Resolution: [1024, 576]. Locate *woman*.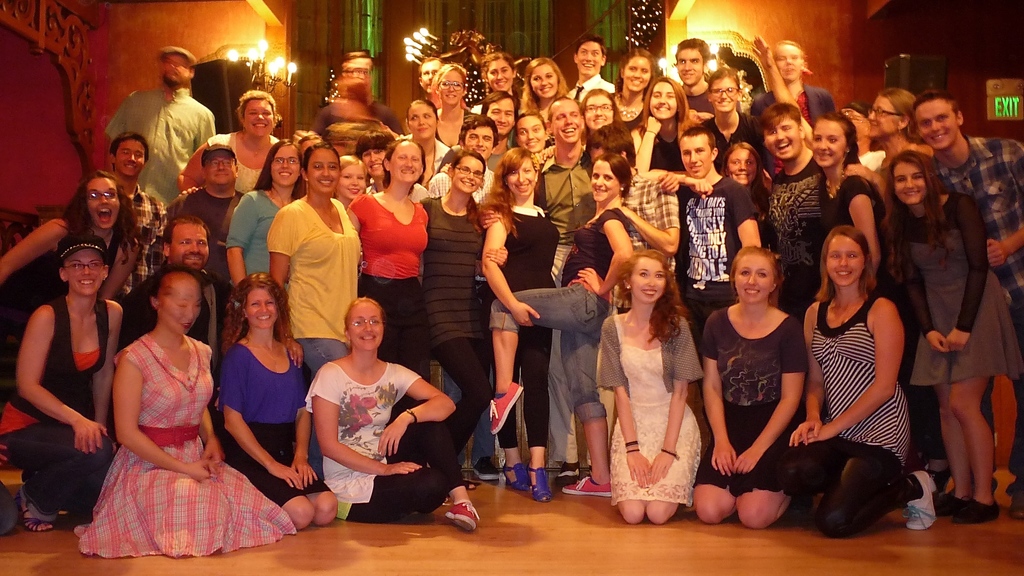
[332, 152, 367, 210].
